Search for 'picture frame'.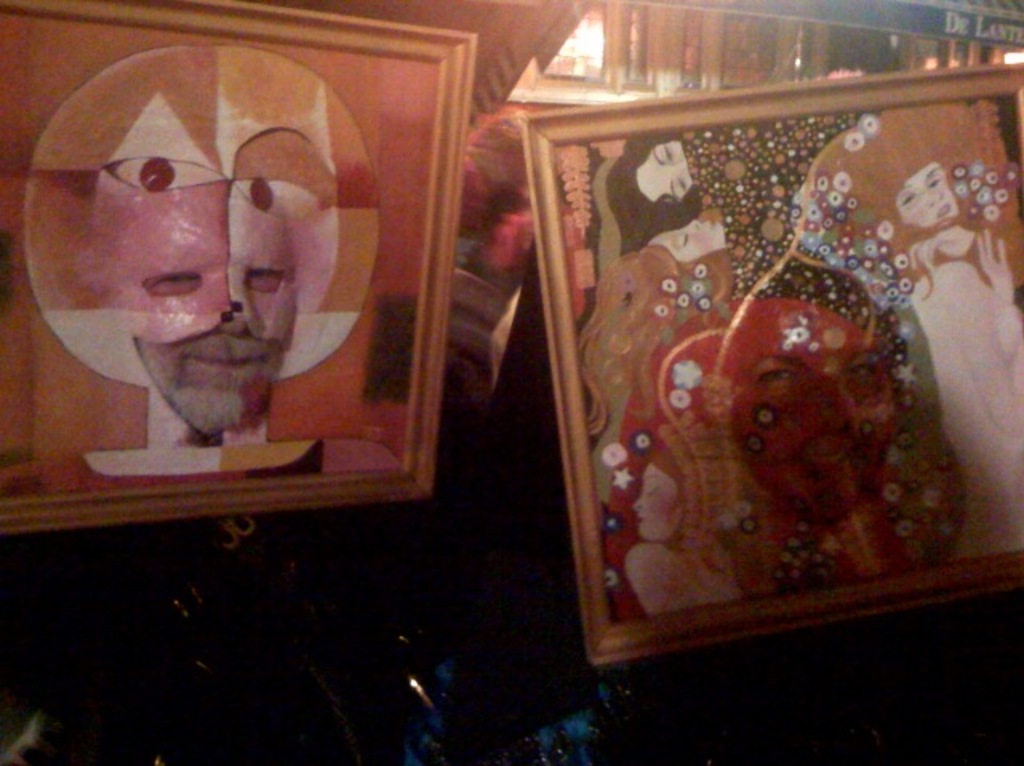
Found at <region>0, 0, 482, 513</region>.
